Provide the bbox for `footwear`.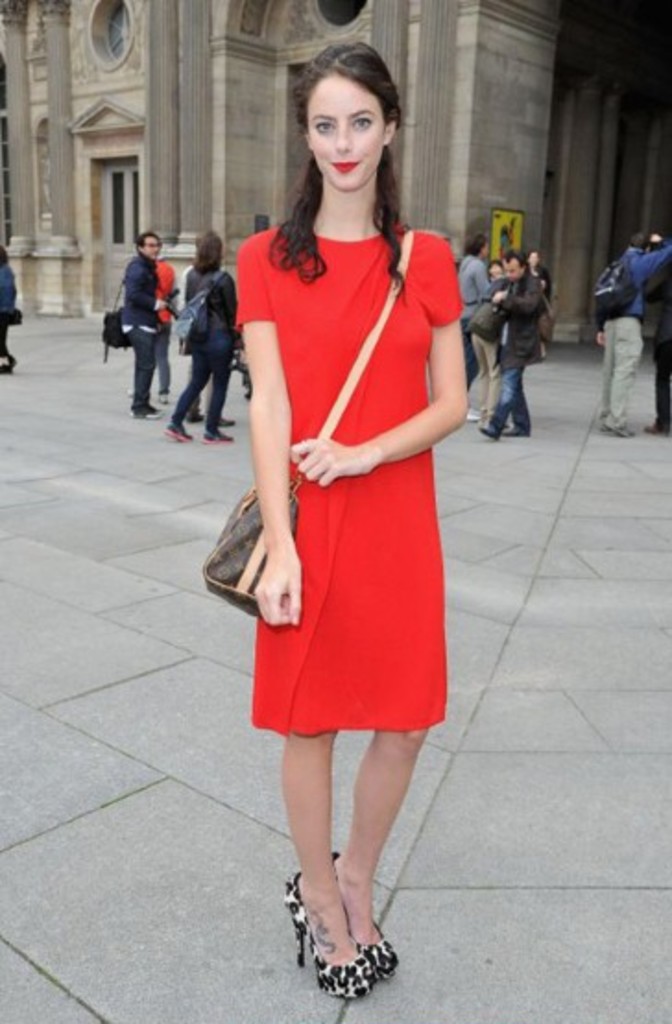
(left=476, top=423, right=502, bottom=439).
